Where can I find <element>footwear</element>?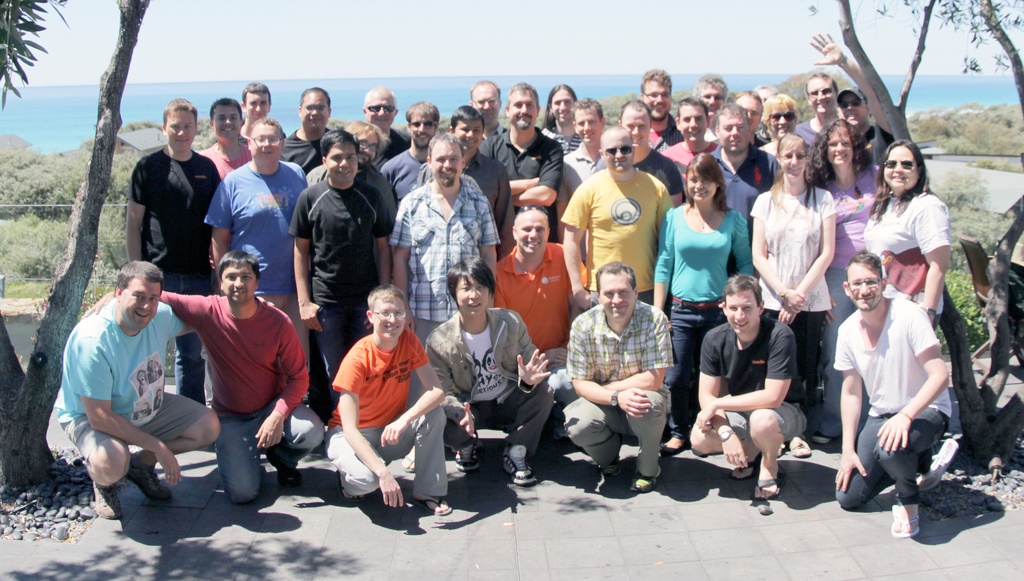
You can find it at x1=754, y1=474, x2=787, y2=497.
